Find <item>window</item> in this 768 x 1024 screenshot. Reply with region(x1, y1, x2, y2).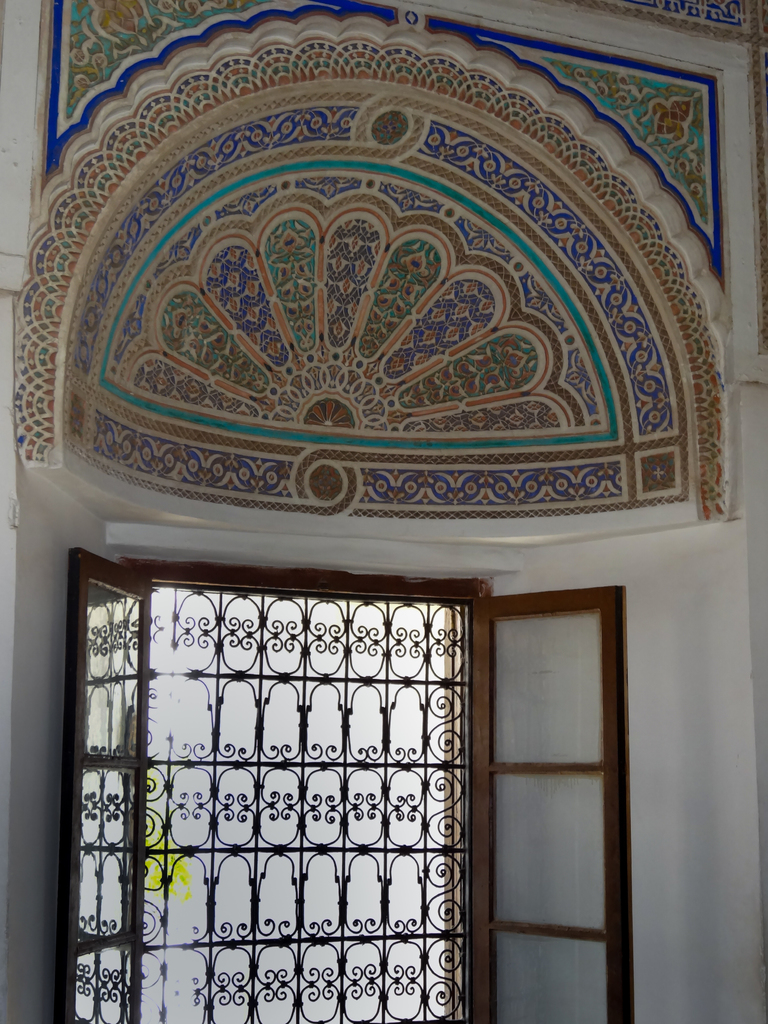
region(387, 599, 461, 679).
